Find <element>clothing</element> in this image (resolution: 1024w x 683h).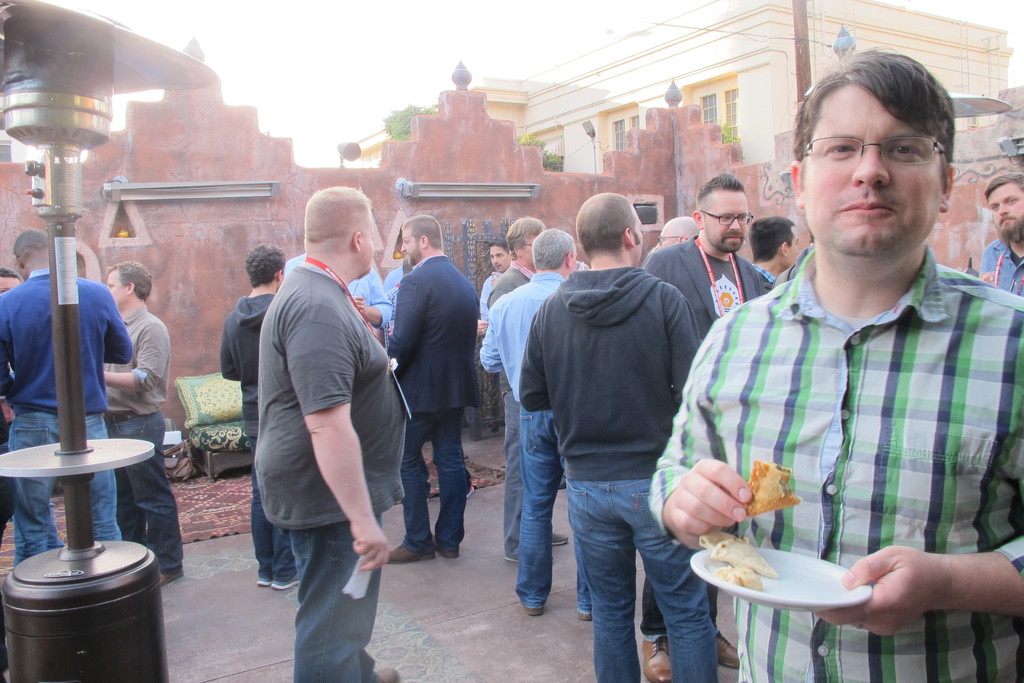
(390, 252, 485, 553).
